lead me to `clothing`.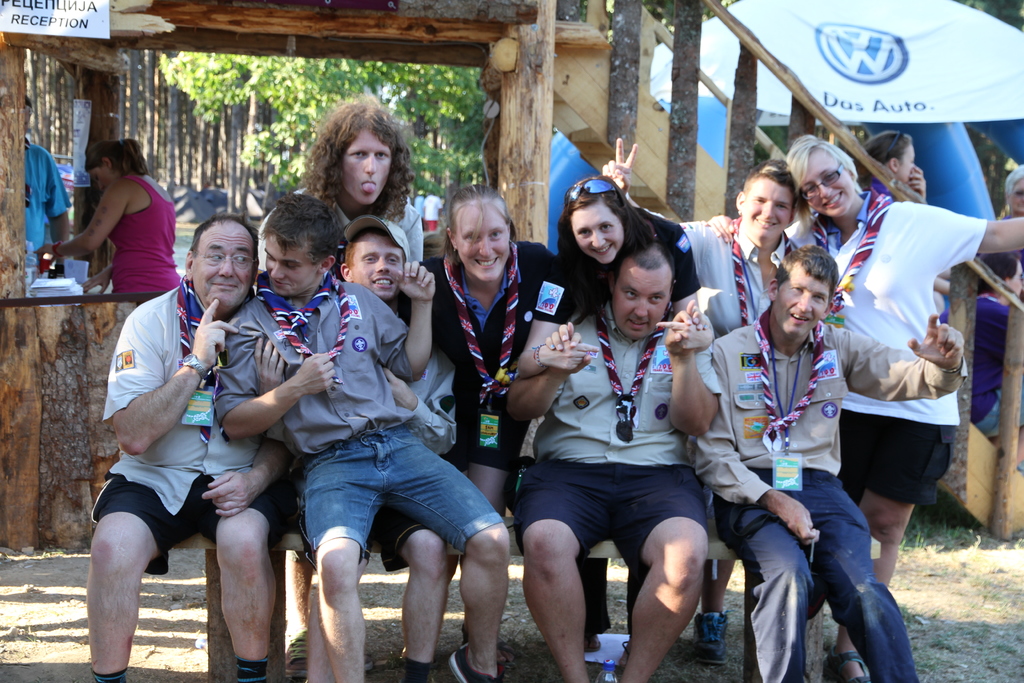
Lead to 673/313/931/682.
